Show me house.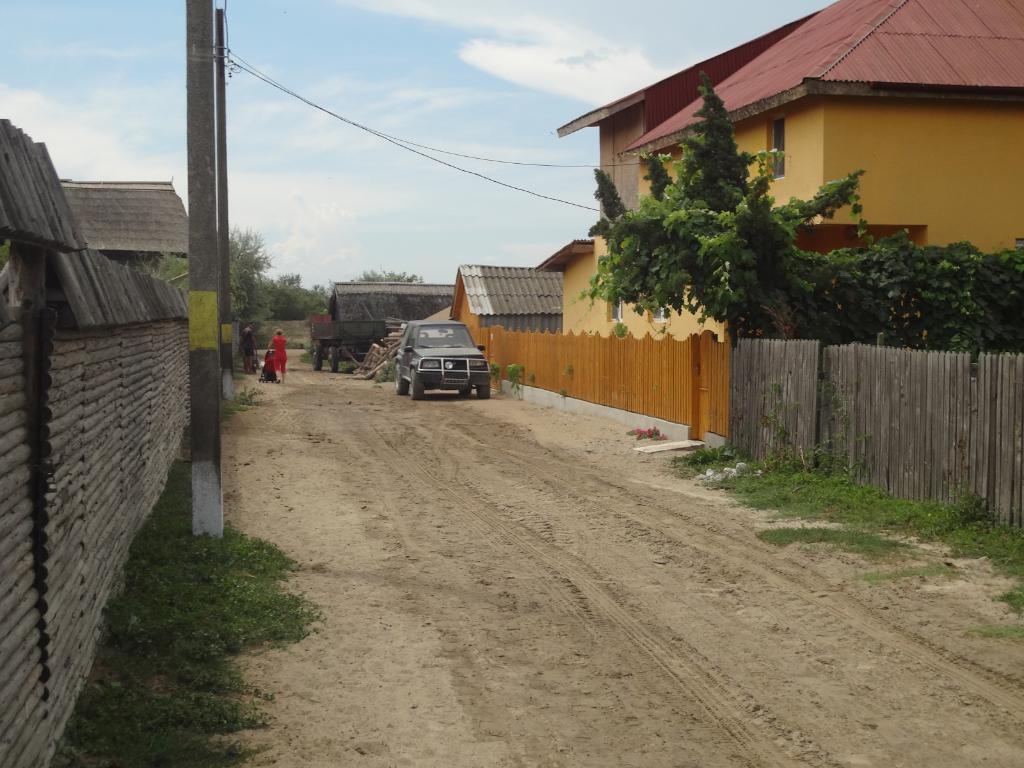
house is here: {"x1": 560, "y1": 8, "x2": 818, "y2": 244}.
